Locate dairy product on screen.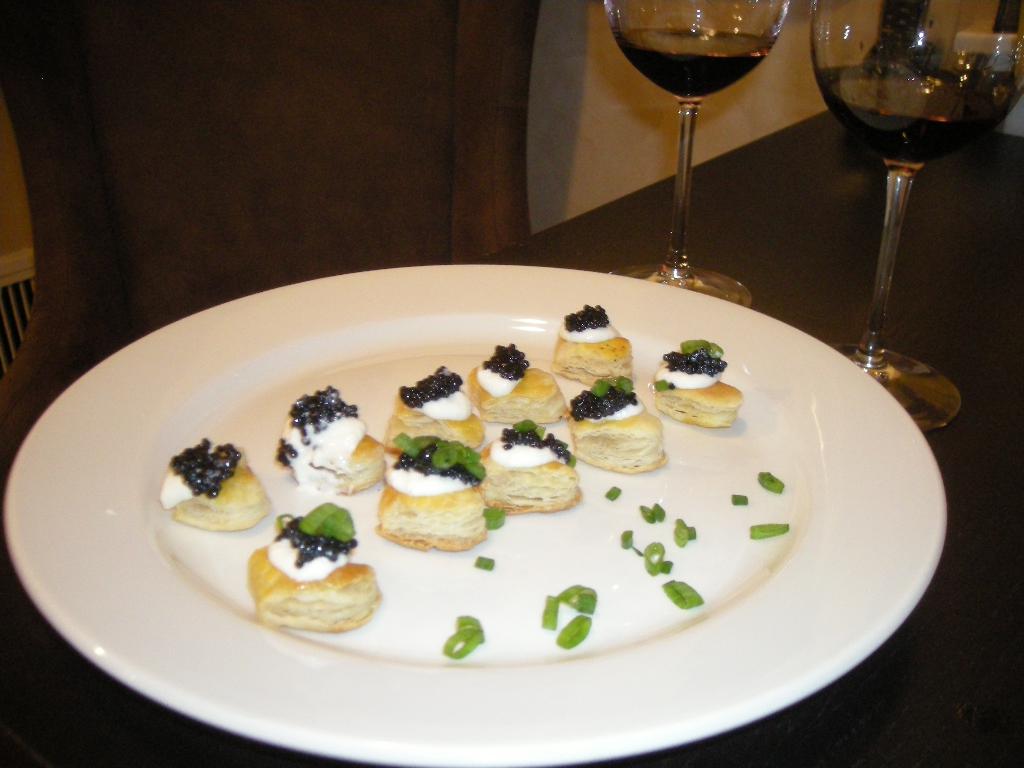
On screen at detection(278, 408, 364, 502).
